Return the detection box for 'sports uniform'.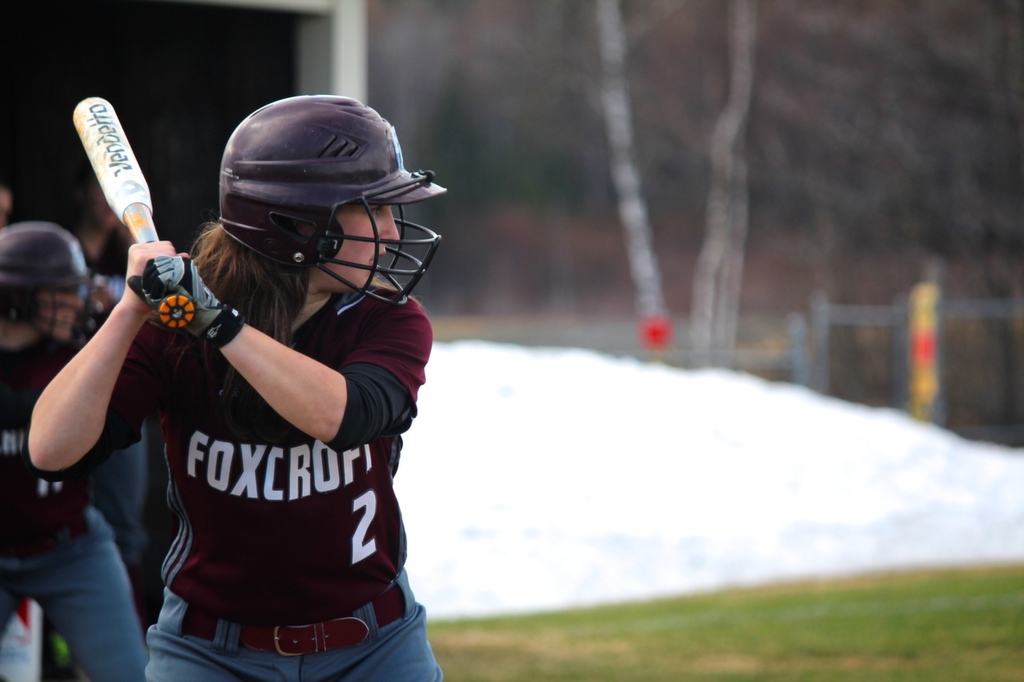
l=0, t=220, r=144, b=681.
